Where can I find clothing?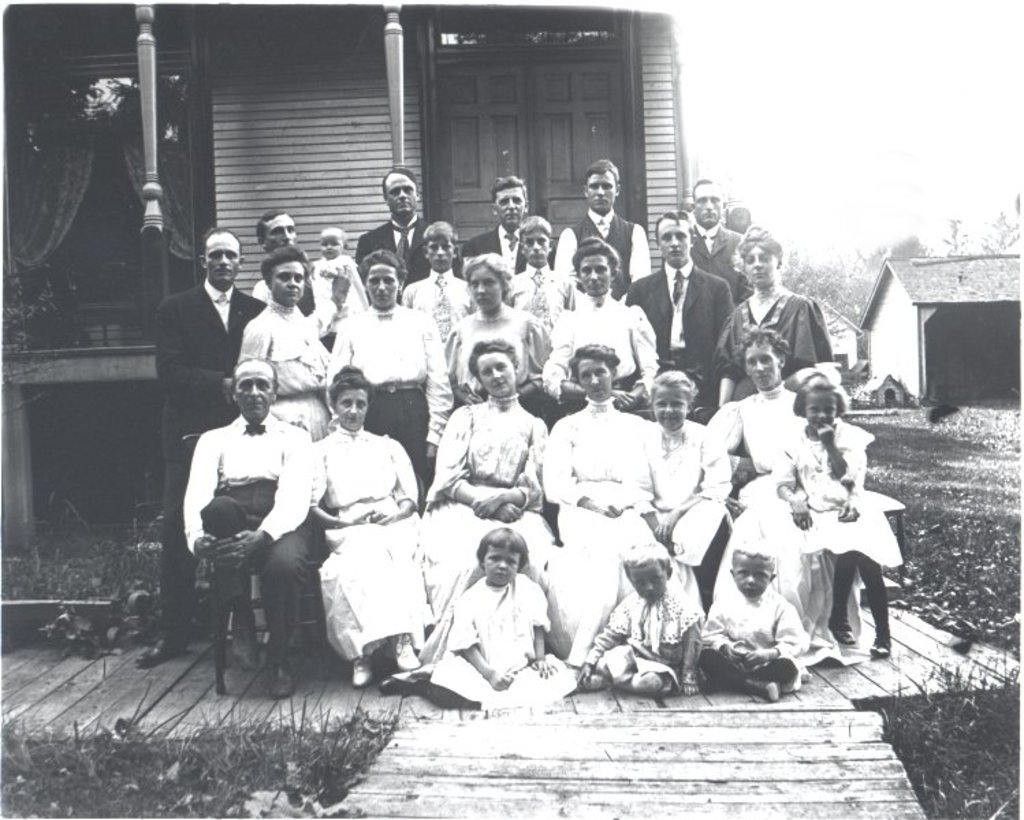
You can find it at <bbox>325, 299, 457, 491</bbox>.
